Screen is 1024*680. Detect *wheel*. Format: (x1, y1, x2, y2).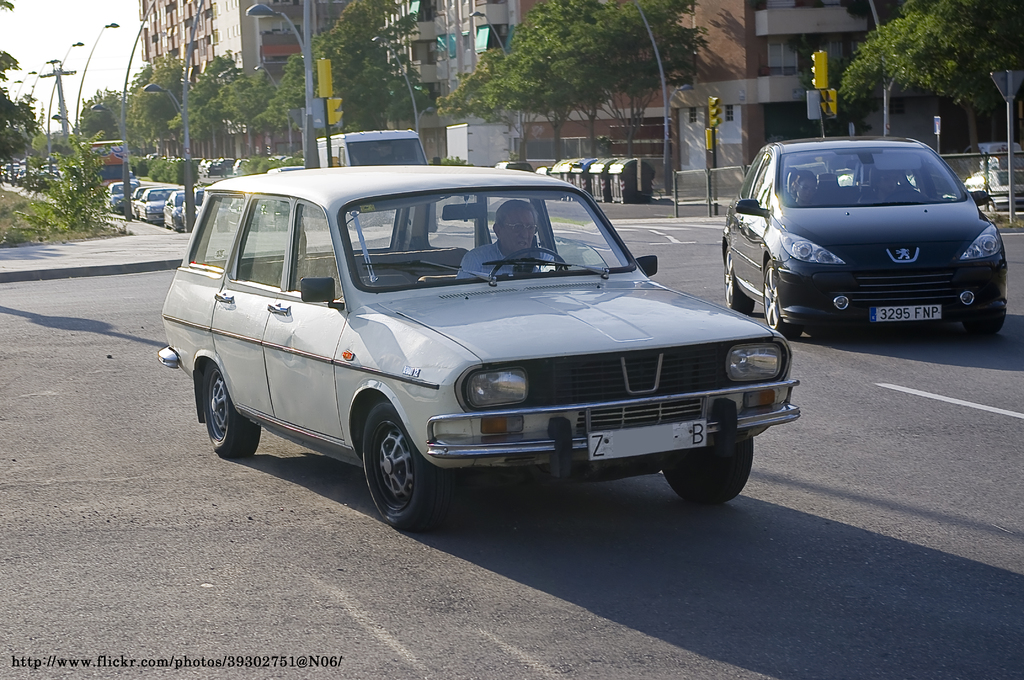
(195, 364, 258, 462).
